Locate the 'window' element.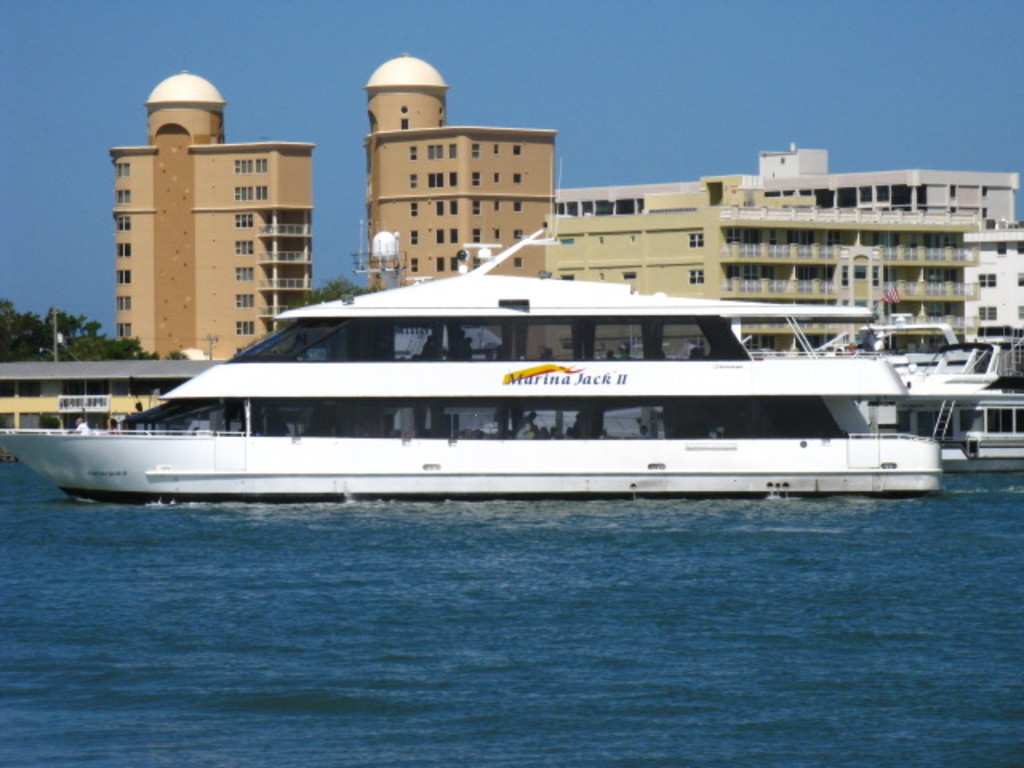
Element bbox: [x1=112, y1=189, x2=130, y2=205].
